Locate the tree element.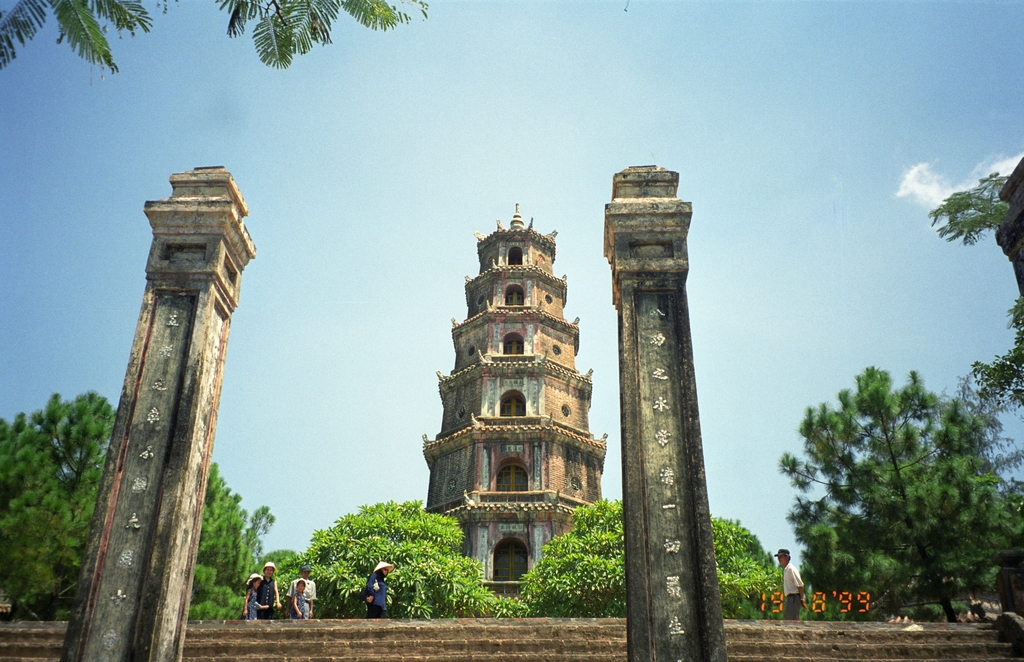
Element bbox: [977,296,1023,414].
